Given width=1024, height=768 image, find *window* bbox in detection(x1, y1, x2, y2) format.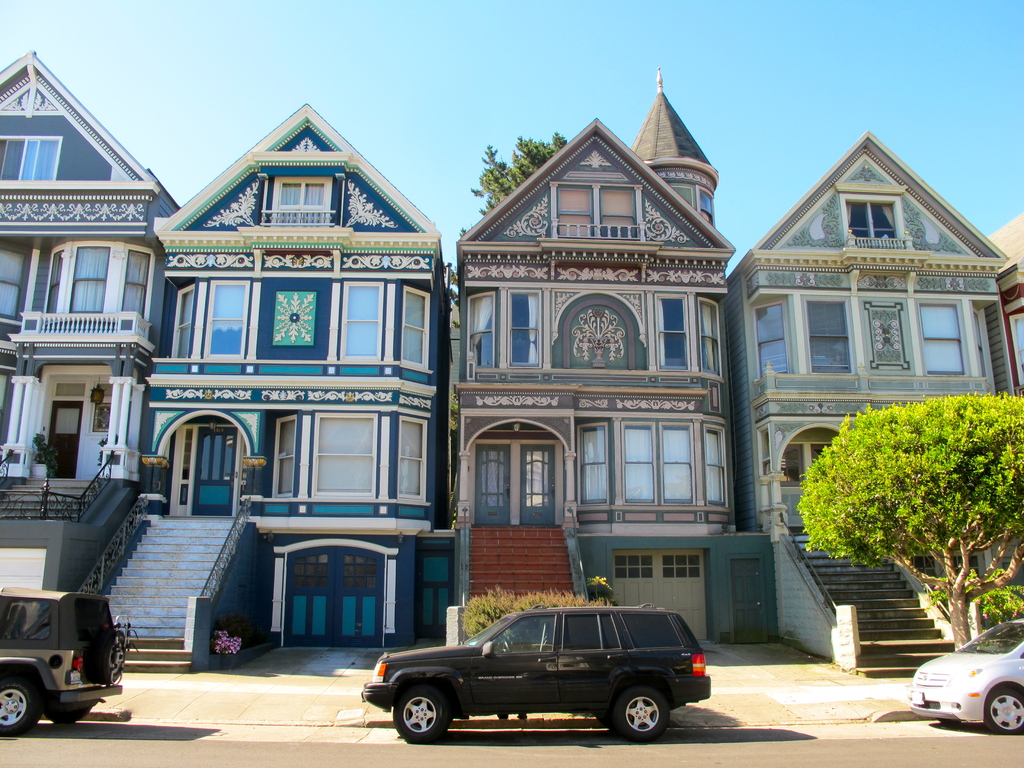
detection(465, 289, 498, 360).
